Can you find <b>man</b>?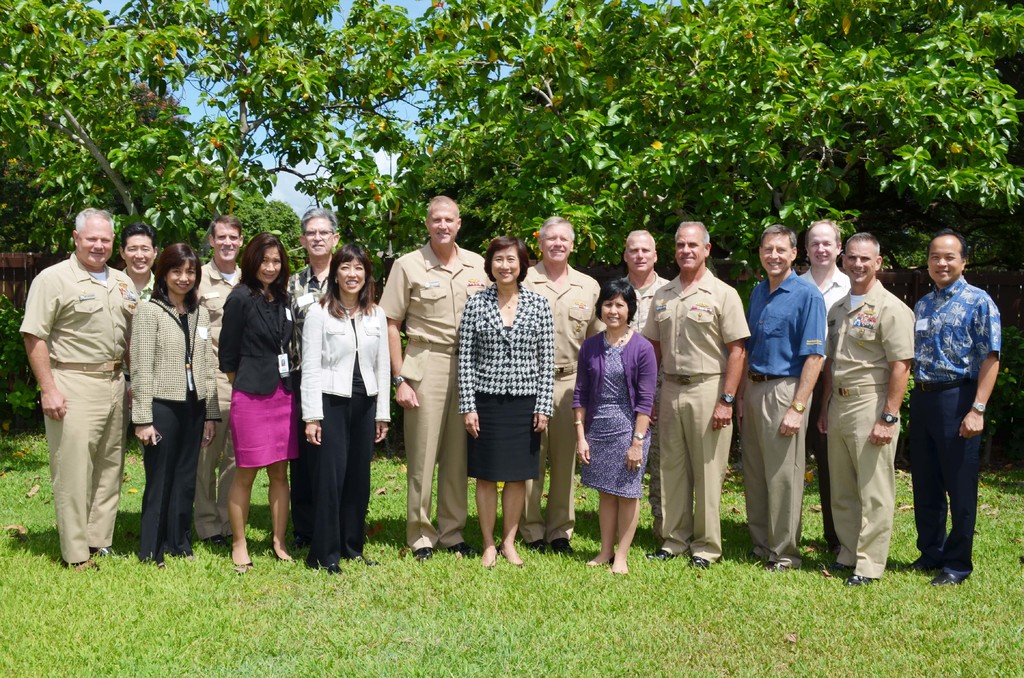
Yes, bounding box: locate(280, 205, 344, 549).
